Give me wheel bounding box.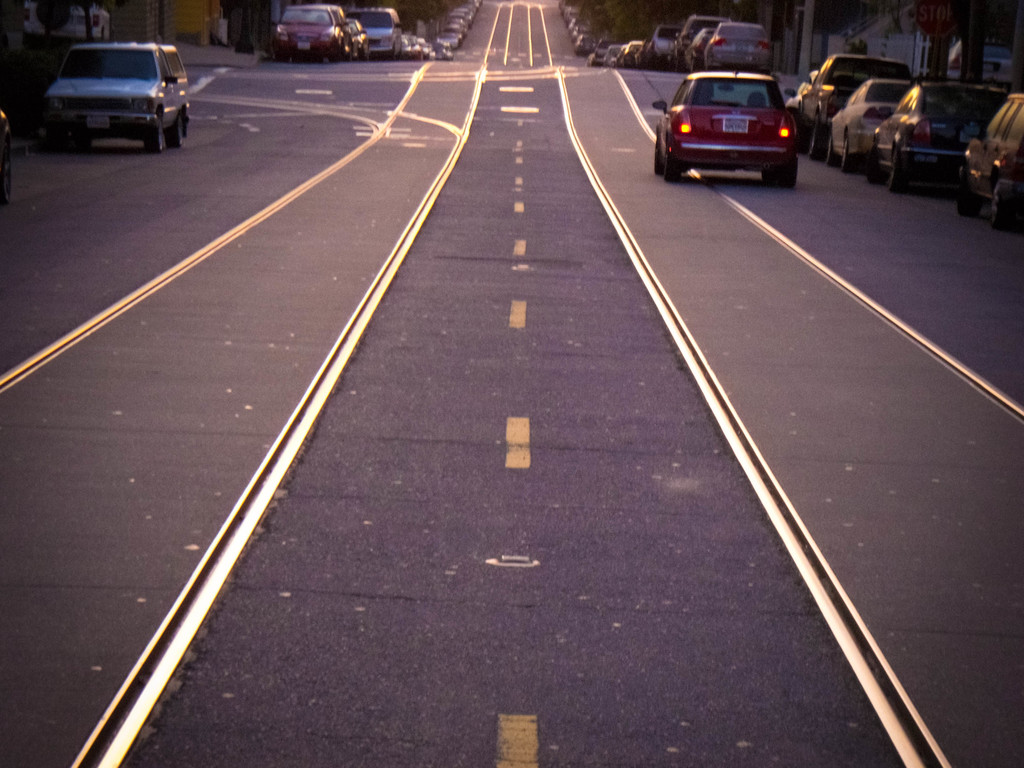
[x1=146, y1=113, x2=166, y2=158].
